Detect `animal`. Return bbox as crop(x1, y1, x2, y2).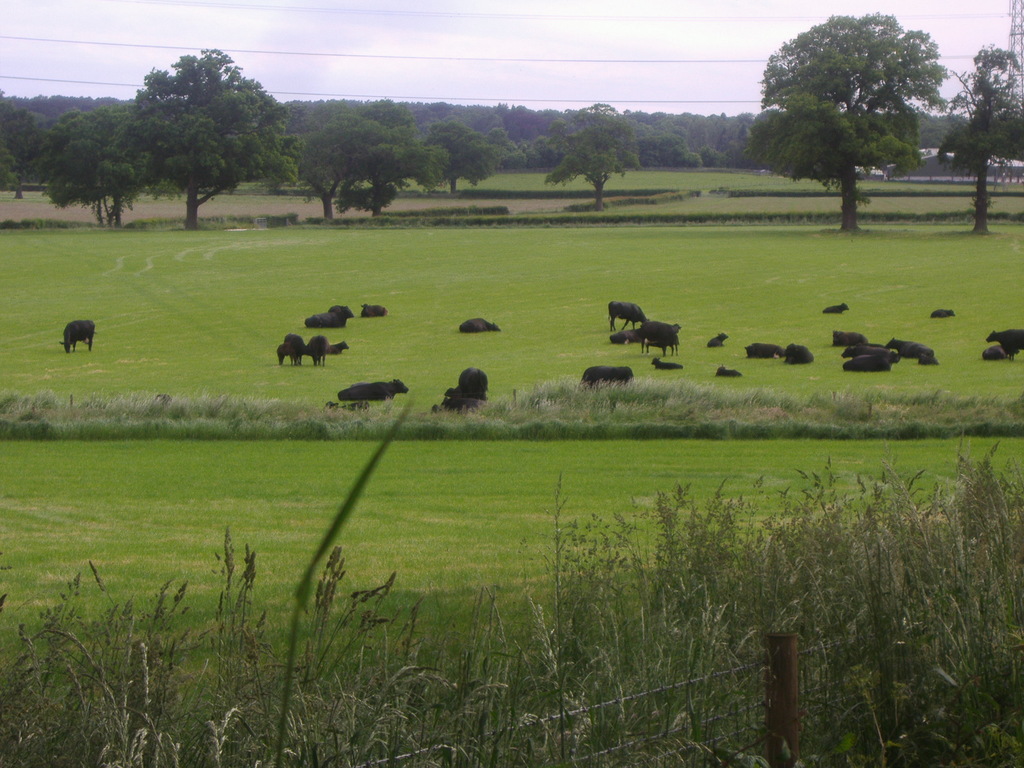
crop(328, 403, 370, 413).
